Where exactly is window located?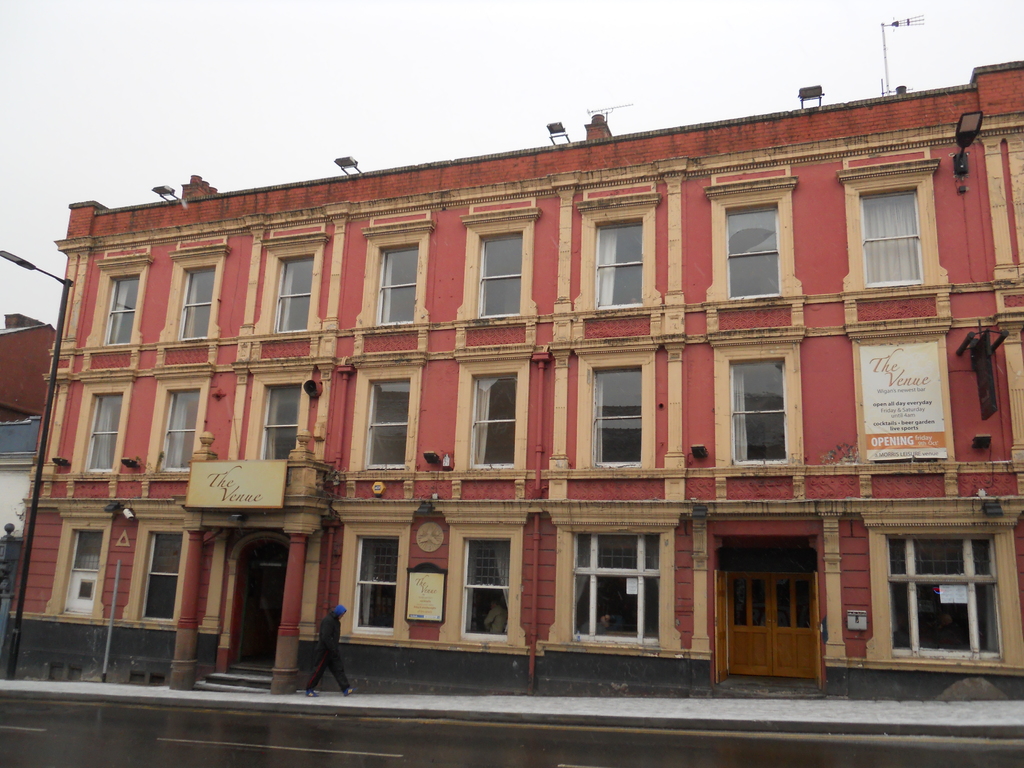
Its bounding box is bbox=(117, 499, 185, 632).
